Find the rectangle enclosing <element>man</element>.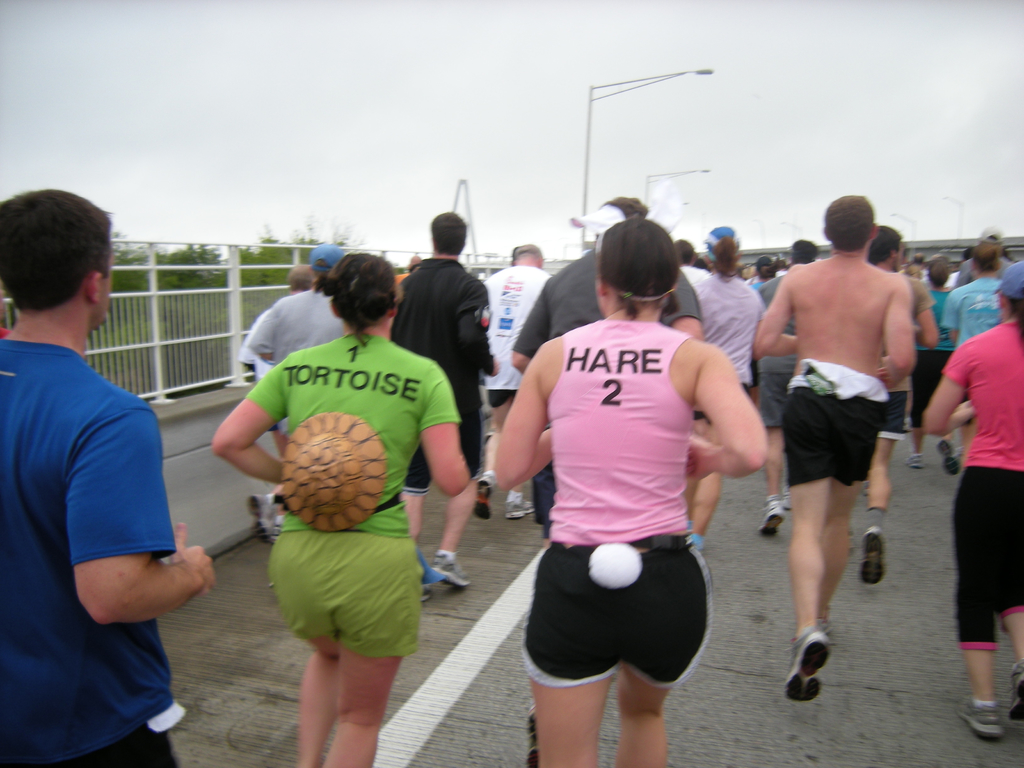
box=[248, 241, 342, 376].
